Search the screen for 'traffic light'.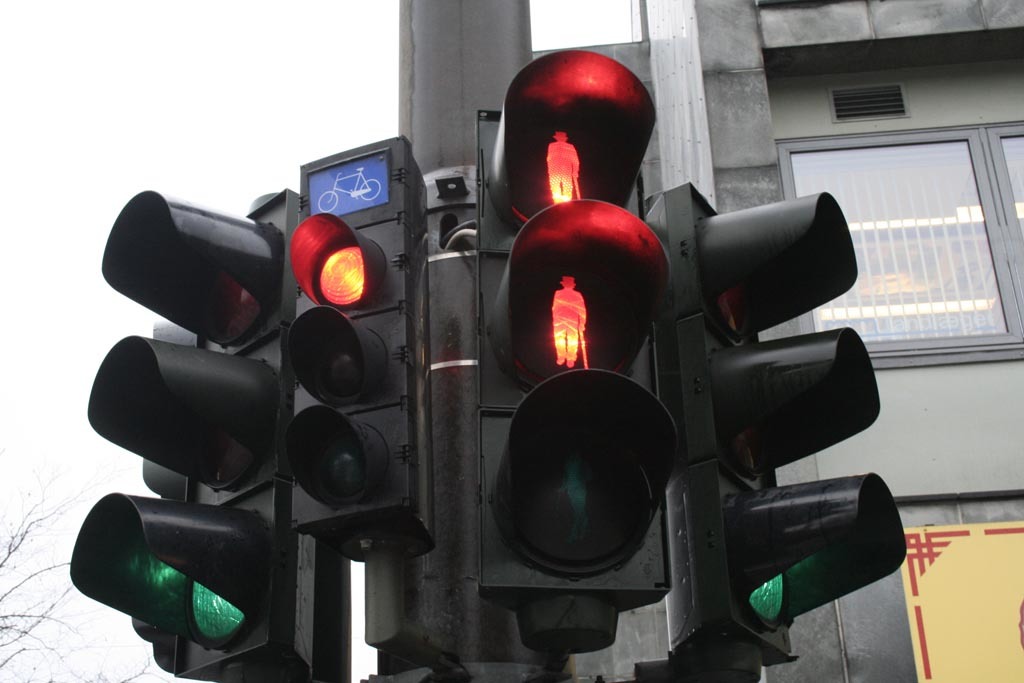
Found at bbox=(69, 185, 313, 682).
